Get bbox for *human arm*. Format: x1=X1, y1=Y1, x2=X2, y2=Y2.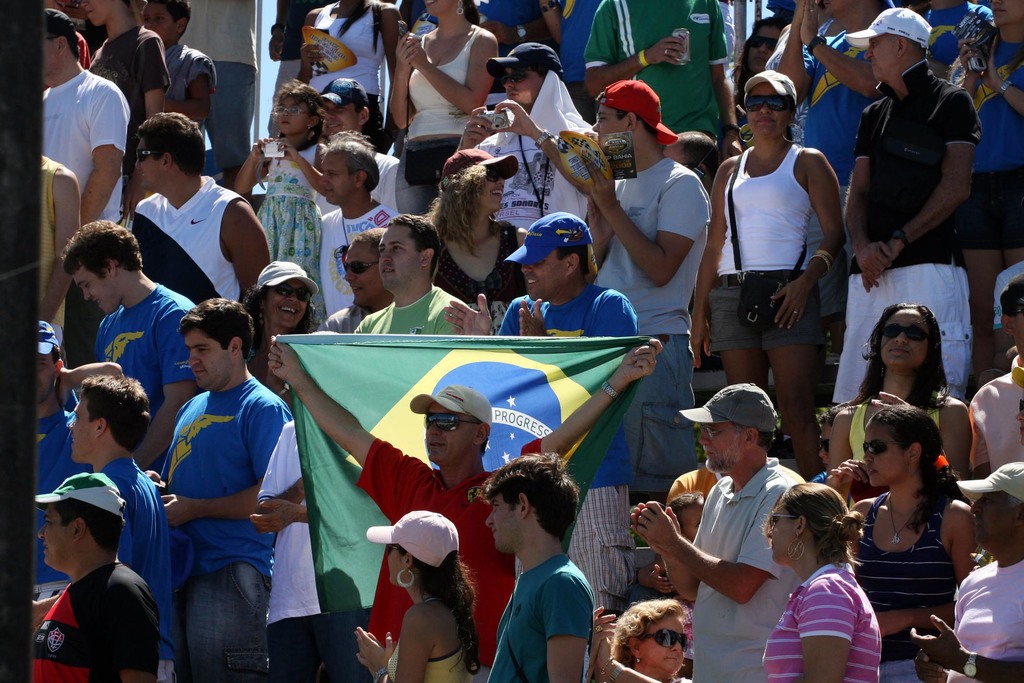
x1=588, y1=0, x2=685, y2=97.
